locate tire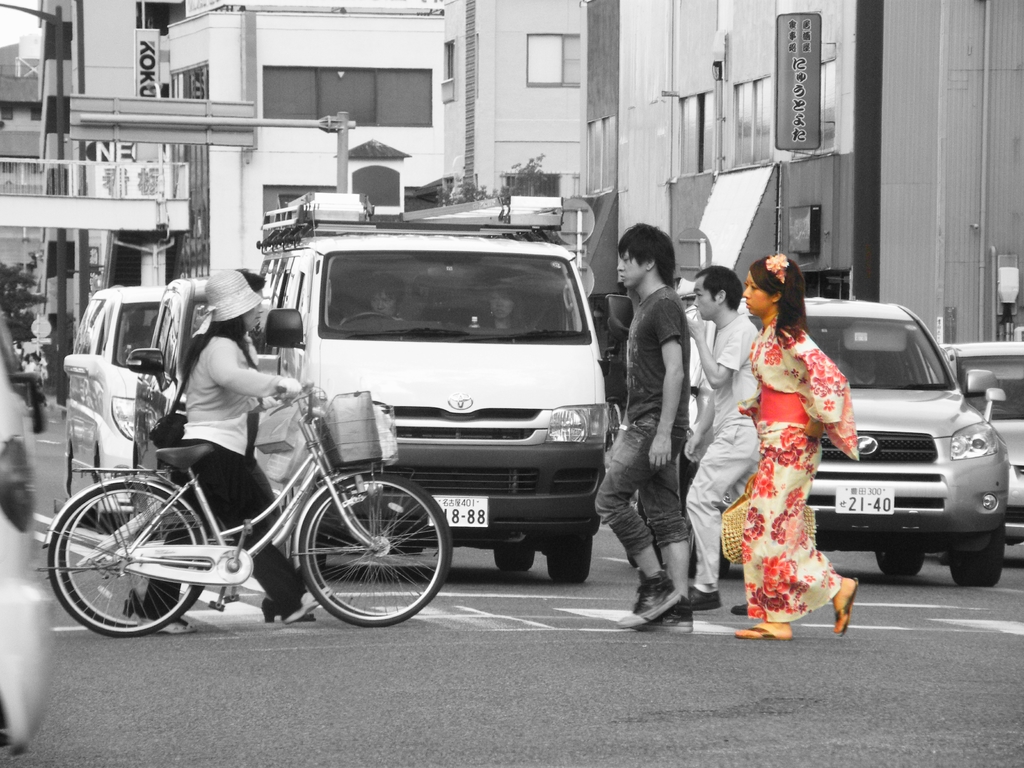
(307, 479, 454, 615)
